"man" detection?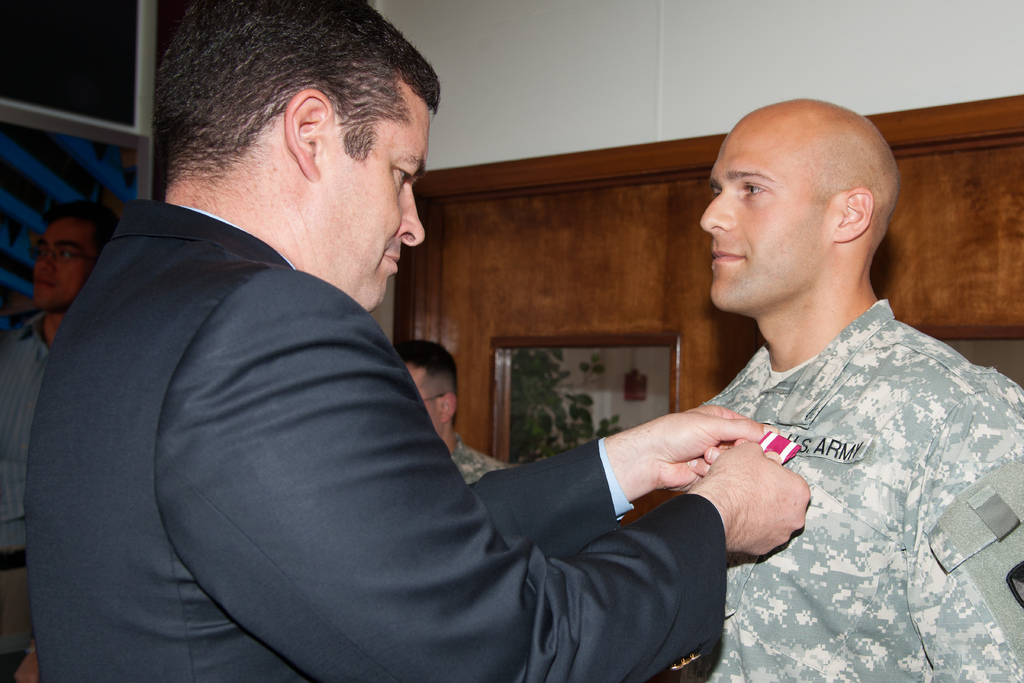
<region>392, 338, 515, 486</region>
